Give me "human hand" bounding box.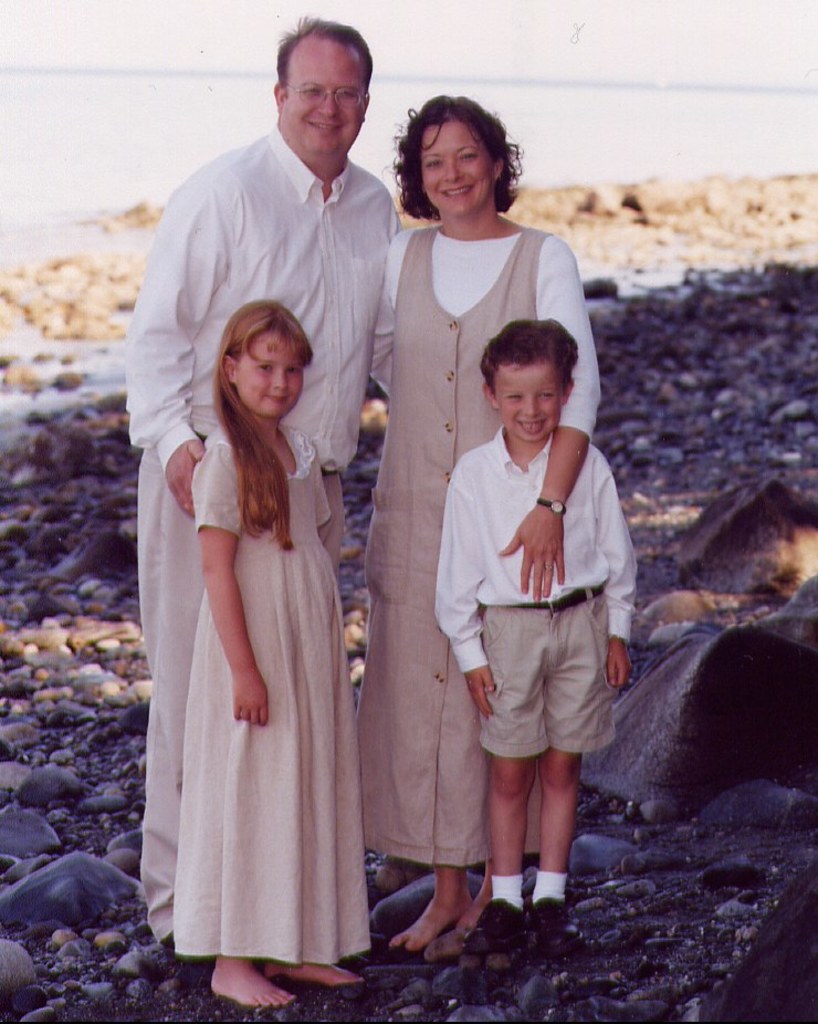
[230, 669, 270, 729].
